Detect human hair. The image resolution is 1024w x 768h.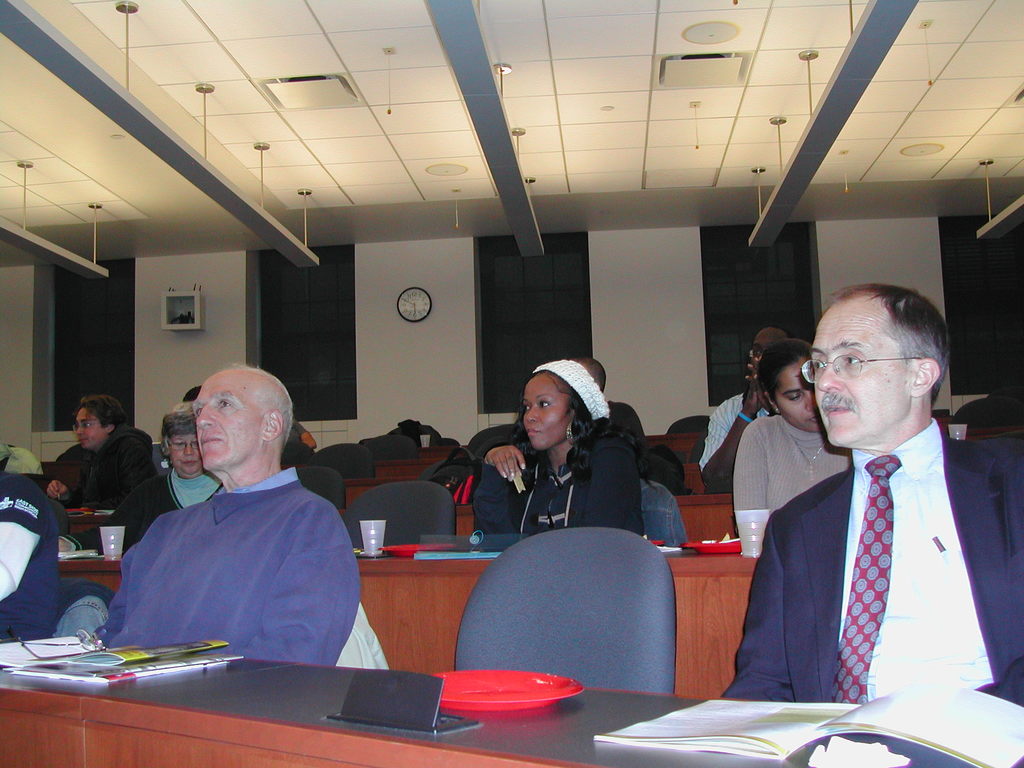
{"x1": 236, "y1": 363, "x2": 296, "y2": 447}.
